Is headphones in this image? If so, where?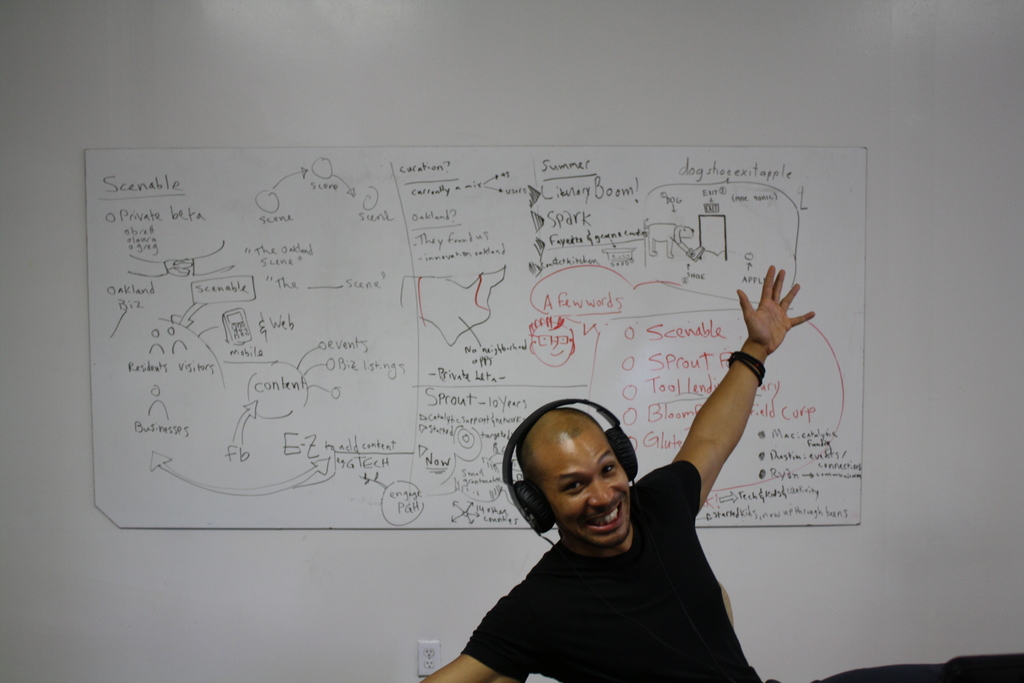
Yes, at 504 395 638 536.
